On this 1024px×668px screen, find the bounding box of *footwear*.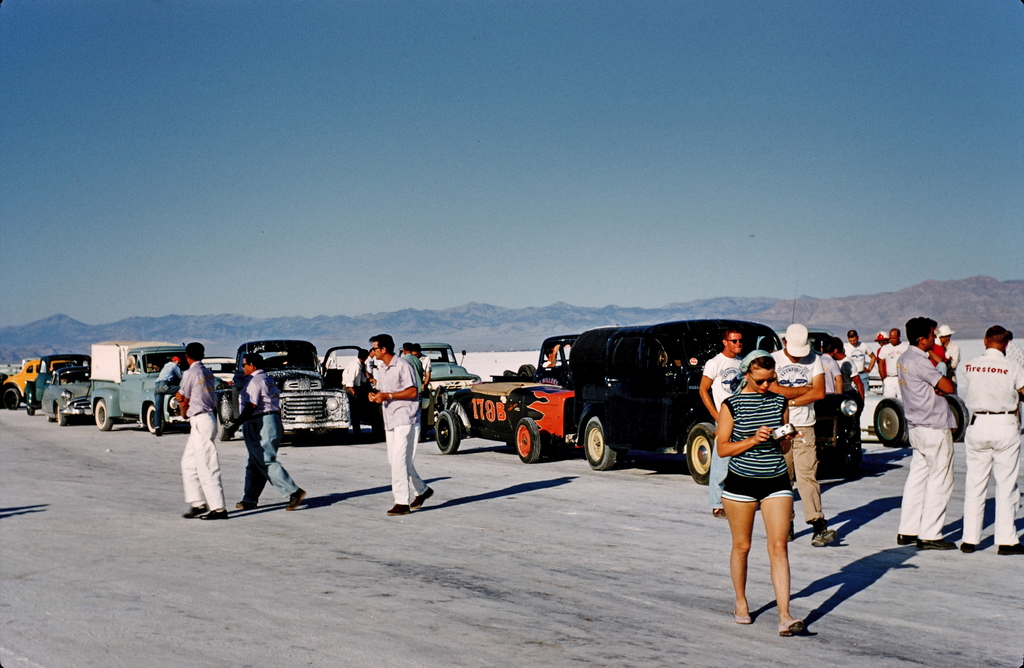
Bounding box: Rect(788, 526, 796, 541).
